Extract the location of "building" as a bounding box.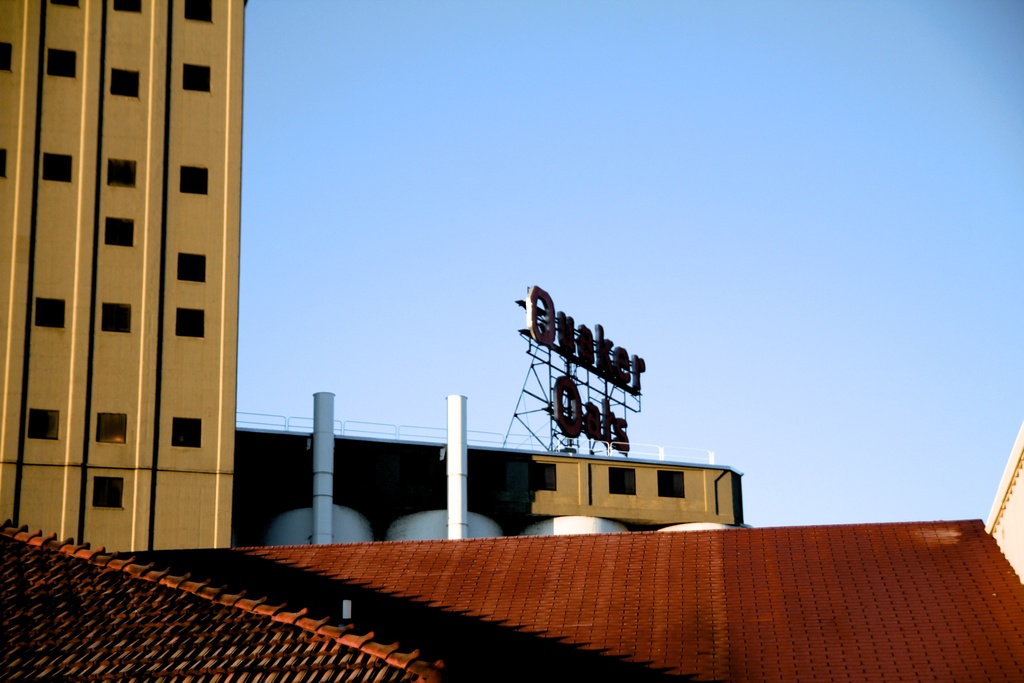
(x1=0, y1=0, x2=236, y2=553).
